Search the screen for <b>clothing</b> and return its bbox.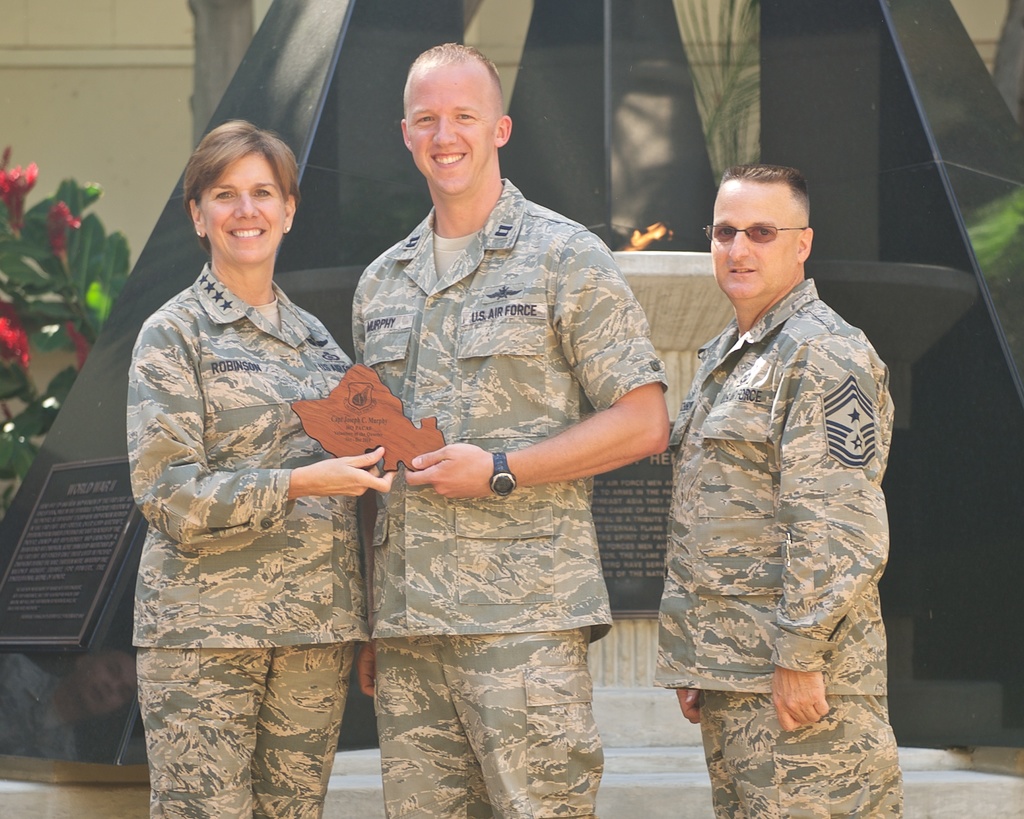
Found: <region>353, 167, 672, 818</region>.
